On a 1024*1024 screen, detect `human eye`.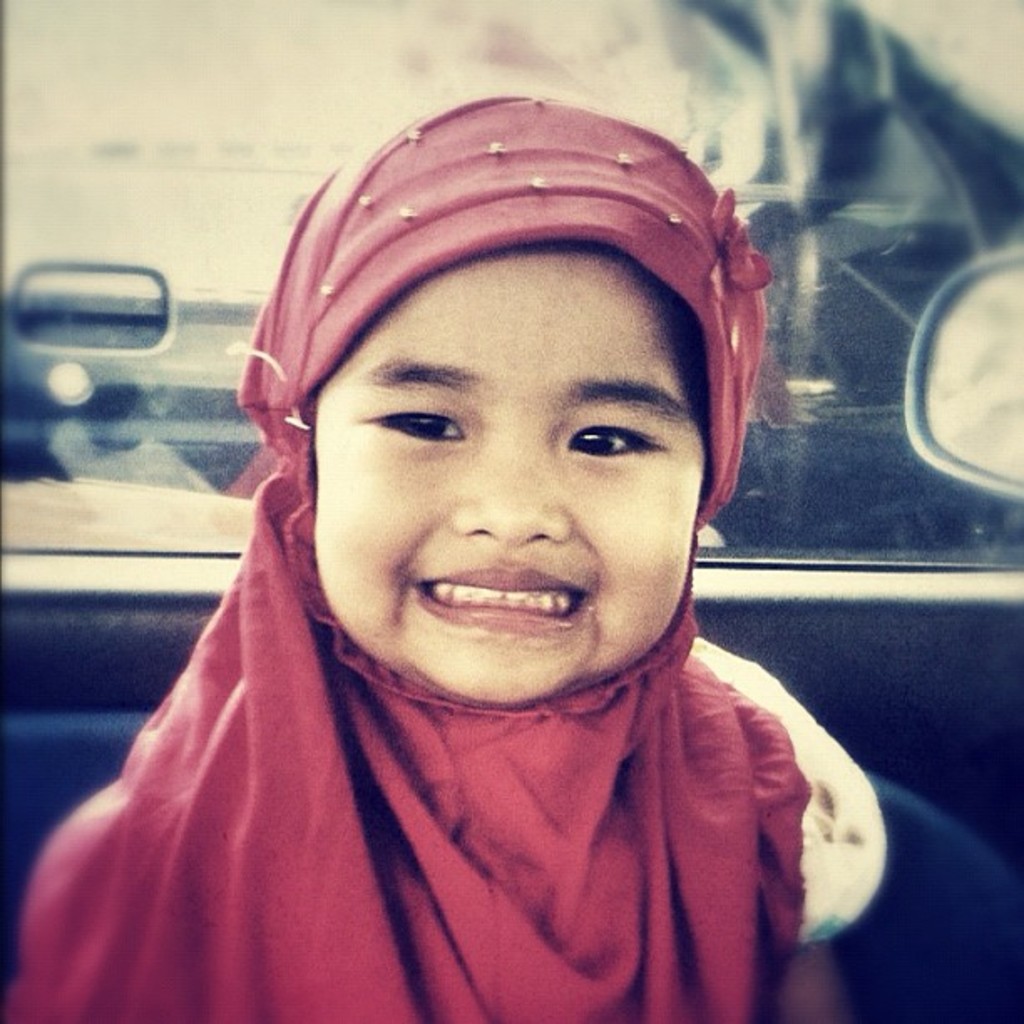
bbox=[355, 388, 477, 452].
